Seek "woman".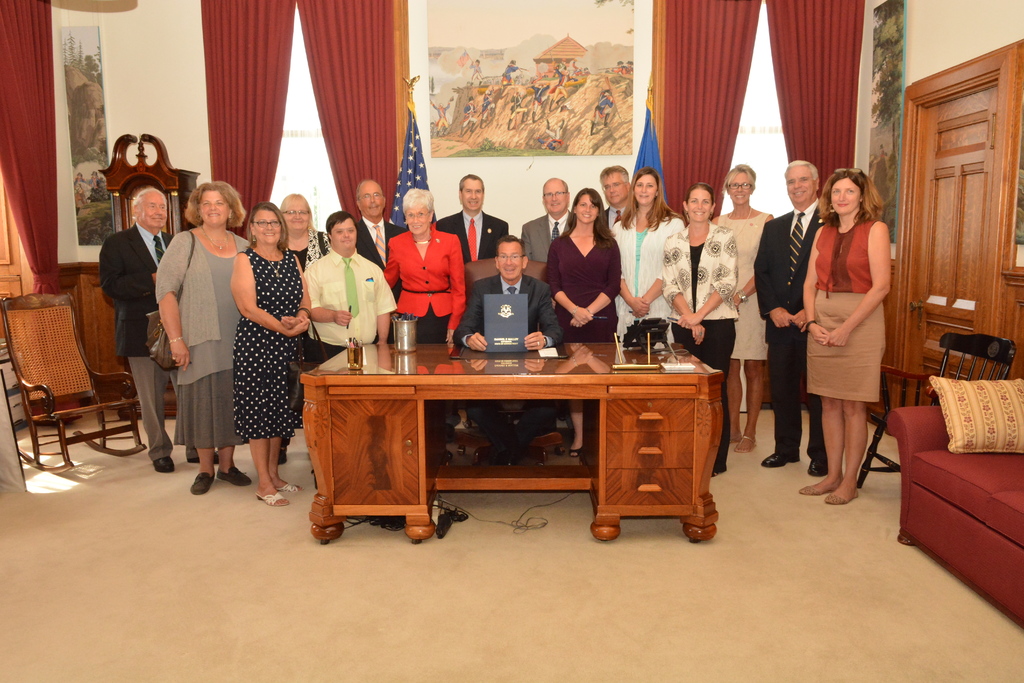
pyautogui.locateOnScreen(796, 154, 902, 524).
